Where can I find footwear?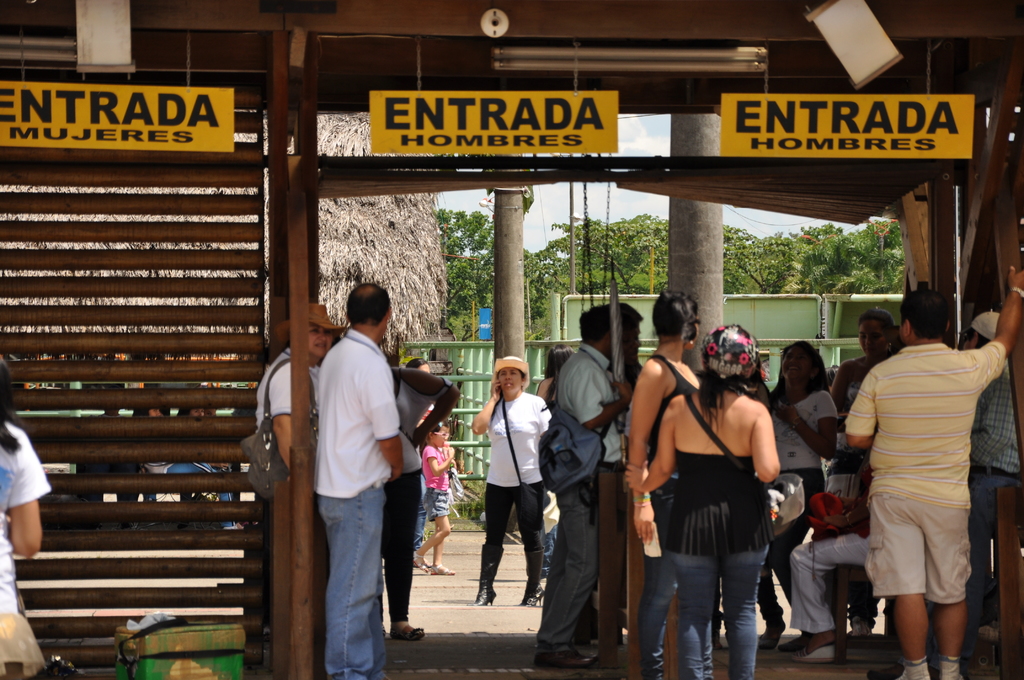
You can find it at {"left": 428, "top": 560, "right": 452, "bottom": 577}.
